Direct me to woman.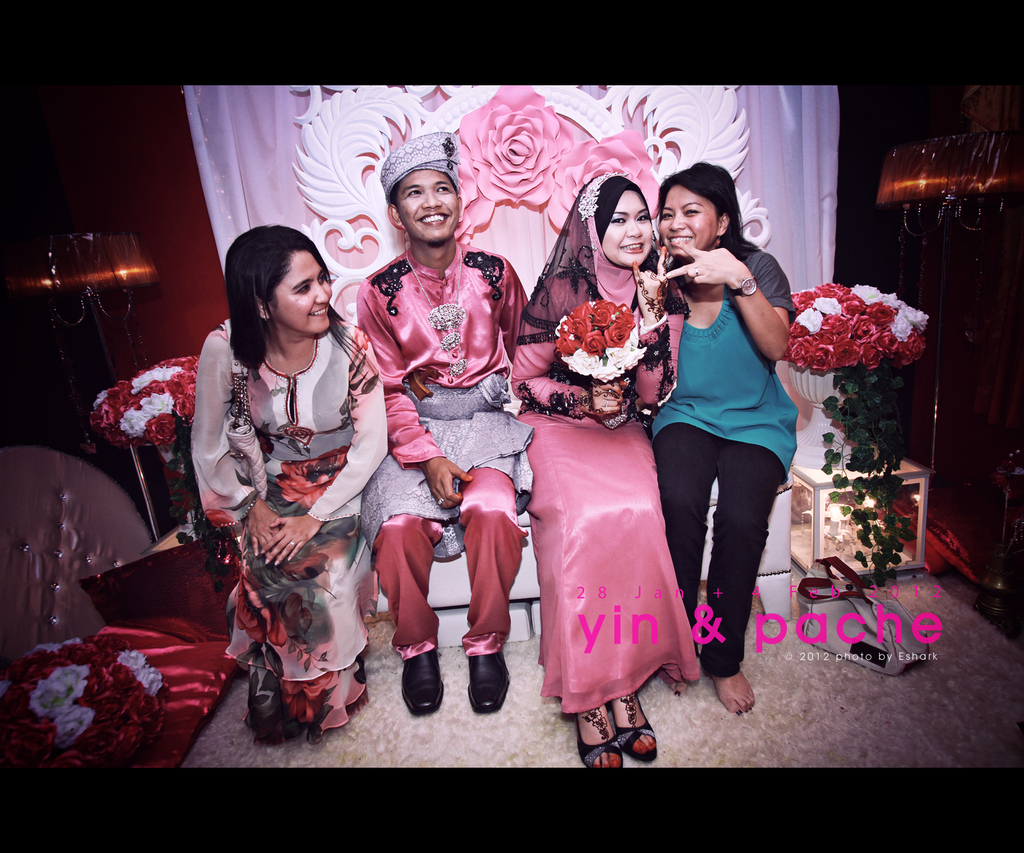
Direction: select_region(506, 175, 689, 770).
